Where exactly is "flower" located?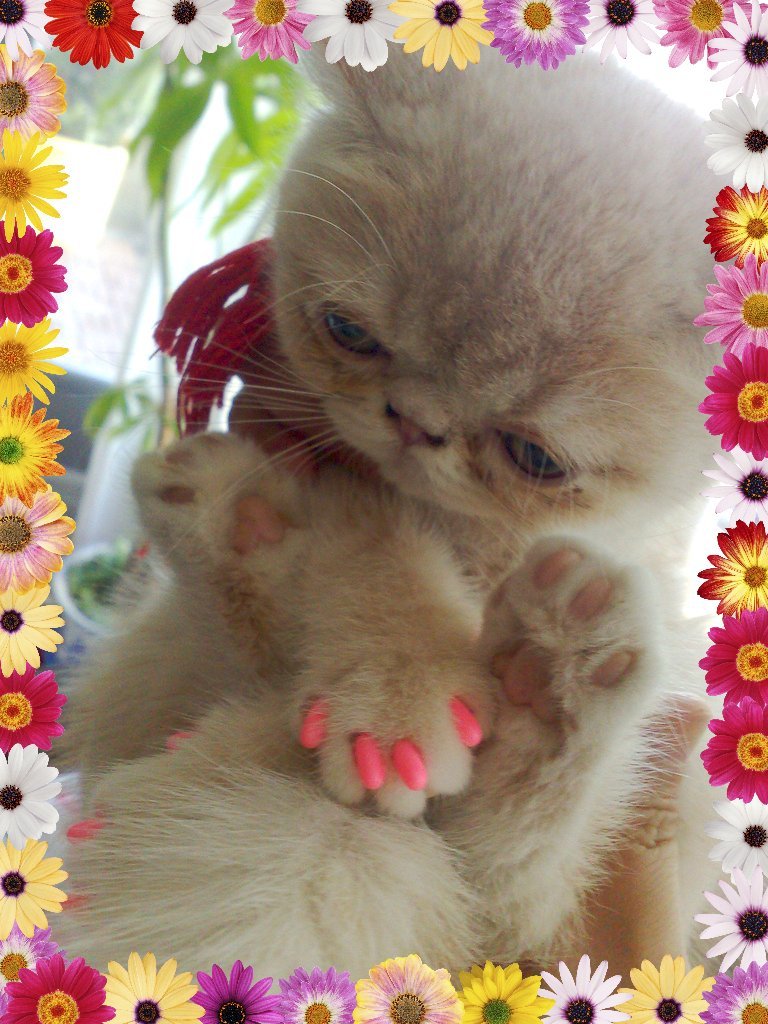
Its bounding box is region(302, 0, 409, 76).
